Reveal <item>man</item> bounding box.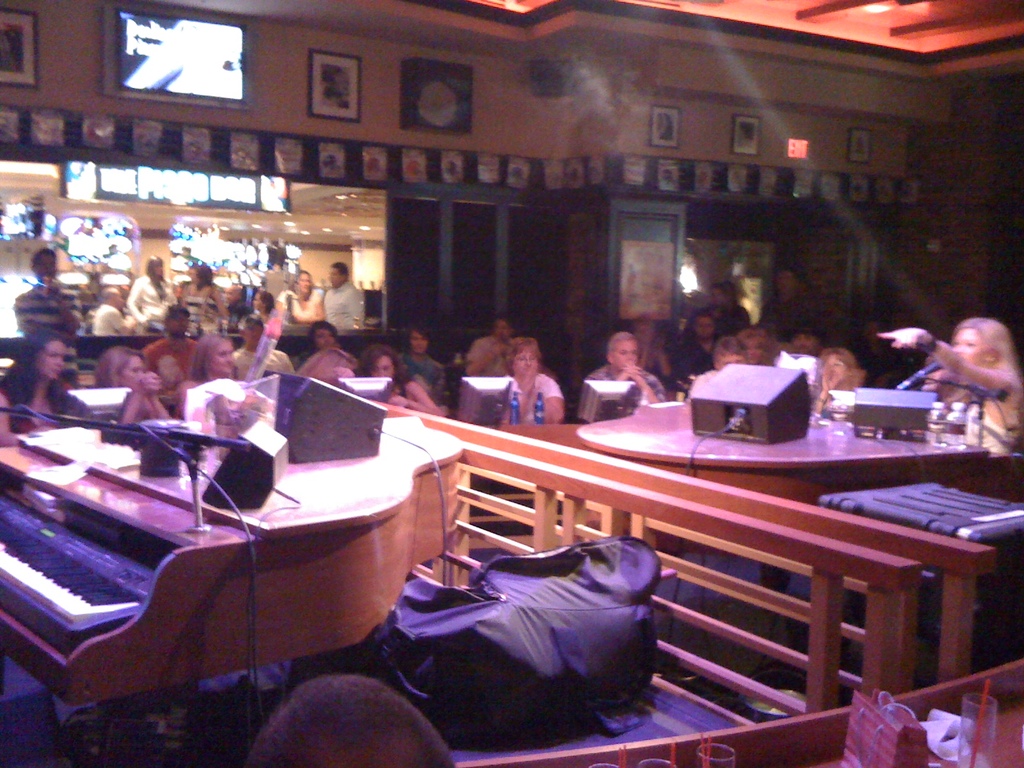
Revealed: {"x1": 230, "y1": 310, "x2": 299, "y2": 377}.
